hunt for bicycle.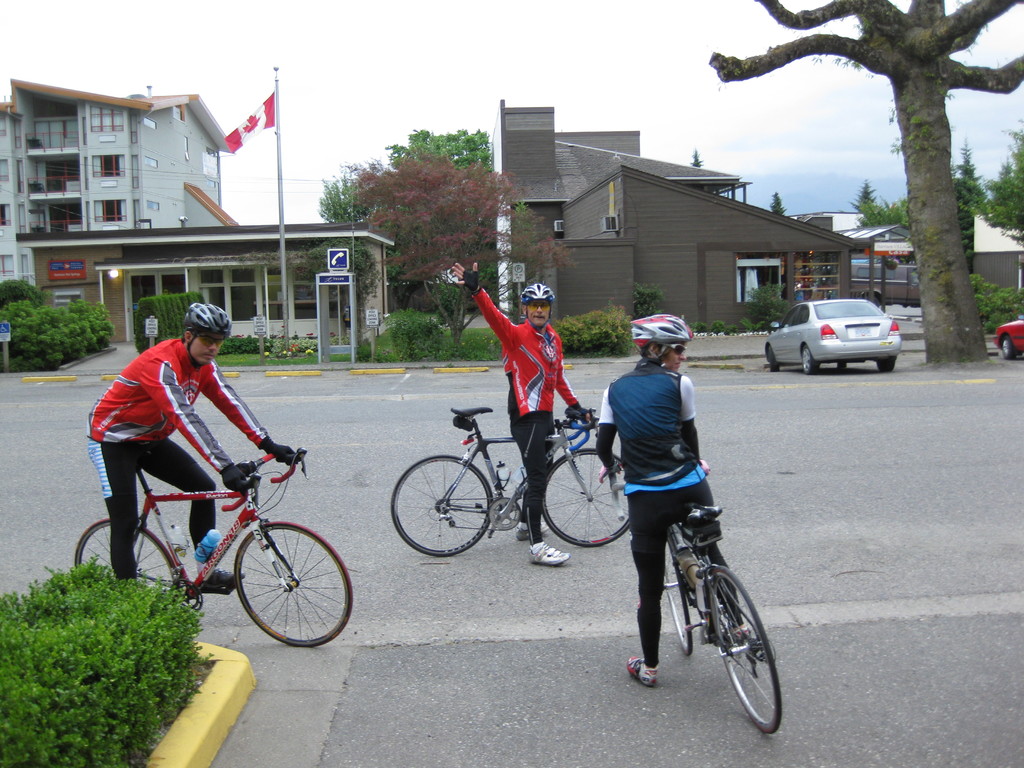
Hunted down at 77 454 360 646.
